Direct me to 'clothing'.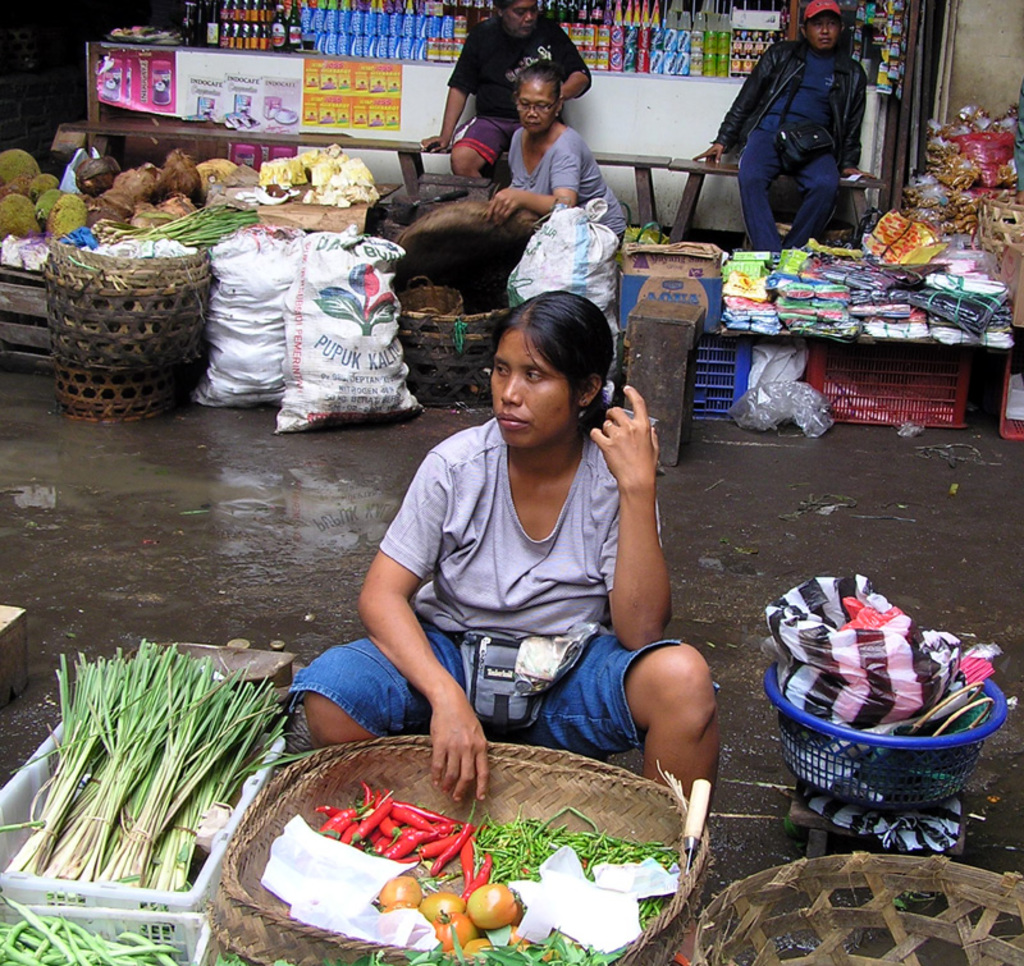
Direction: bbox=[445, 17, 594, 168].
